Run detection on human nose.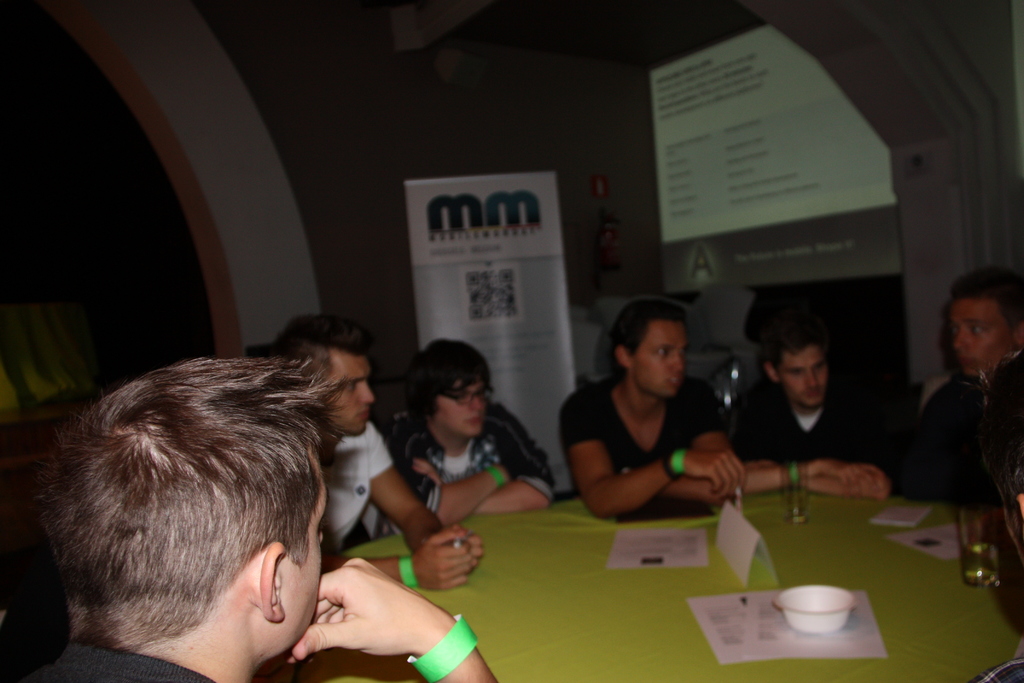
Result: 360, 382, 374, 403.
